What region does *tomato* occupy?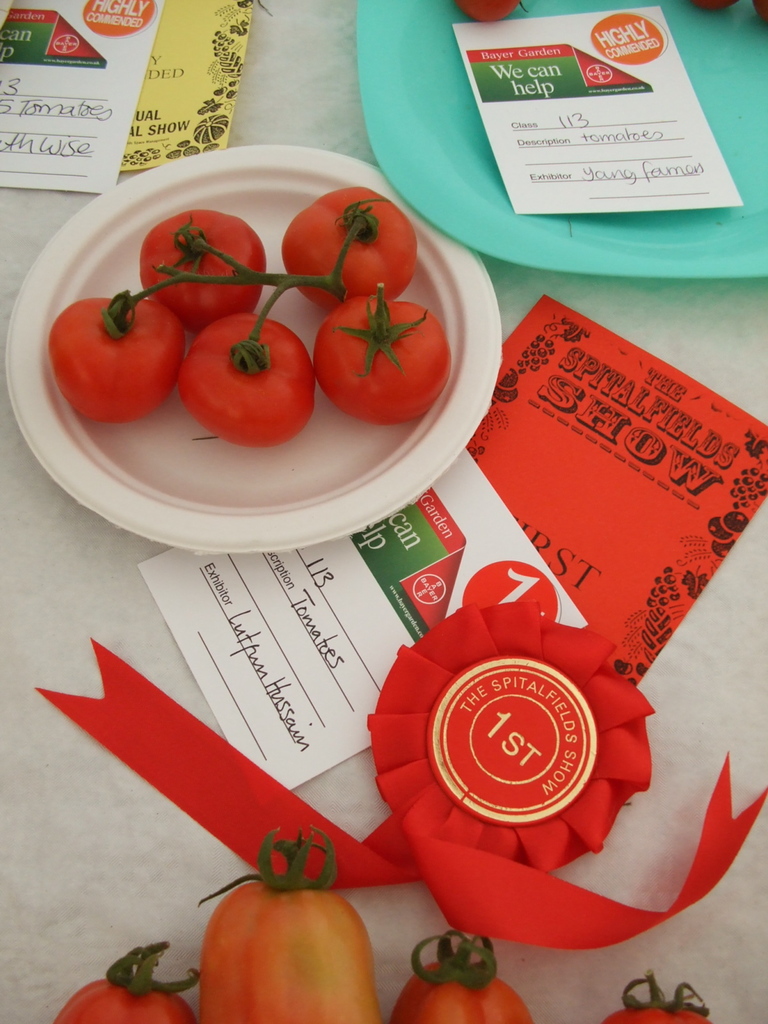
rect(392, 936, 537, 1023).
